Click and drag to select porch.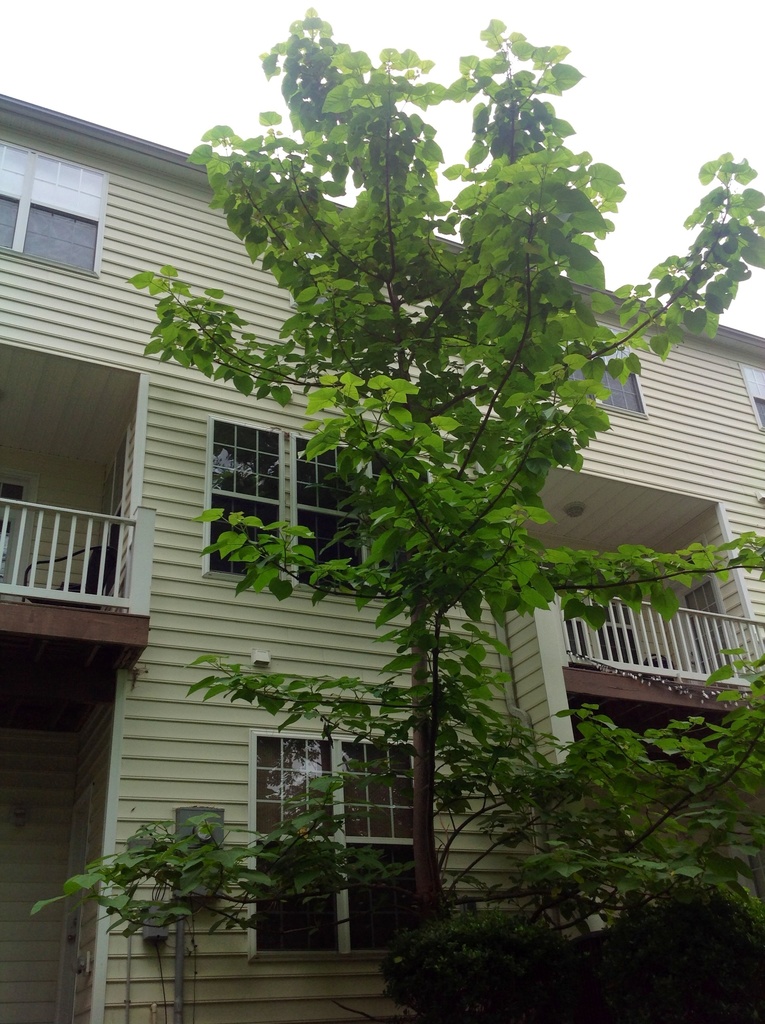
Selection: crop(560, 573, 764, 690).
